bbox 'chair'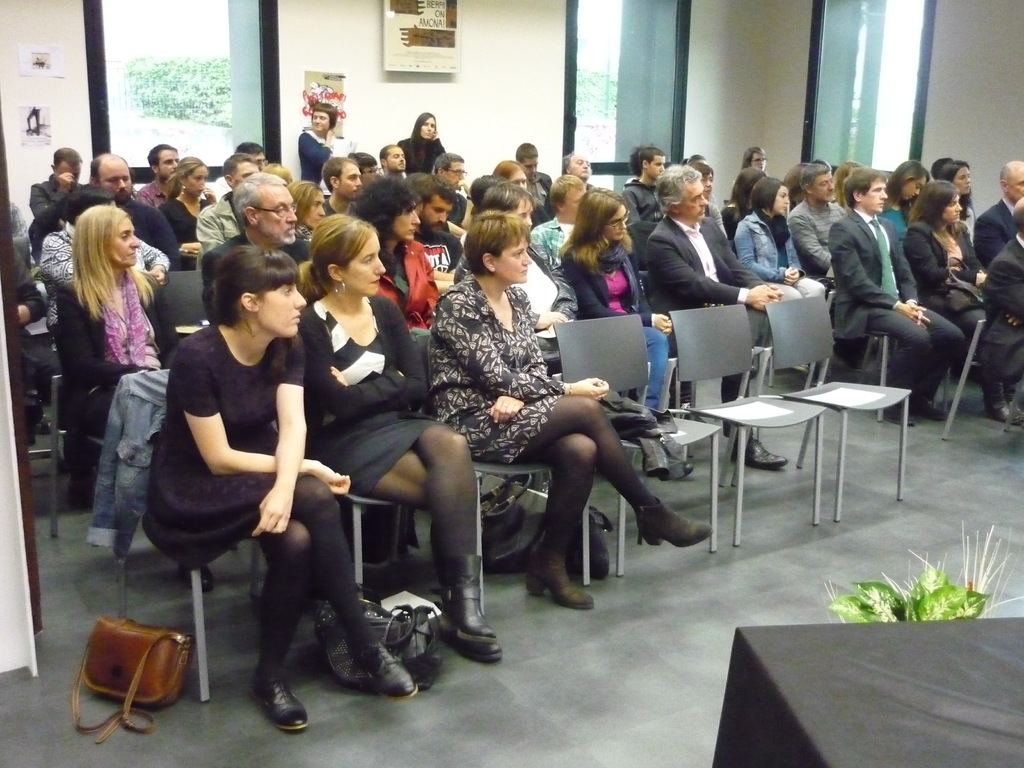
(941,288,1023,442)
